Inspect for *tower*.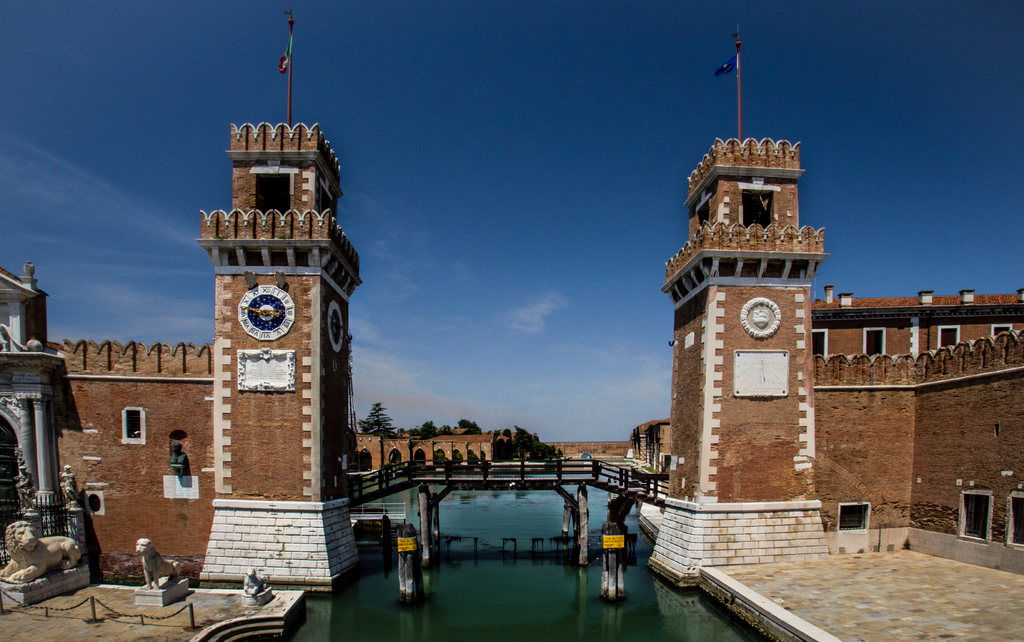
Inspection: (left=669, top=49, right=844, bottom=586).
